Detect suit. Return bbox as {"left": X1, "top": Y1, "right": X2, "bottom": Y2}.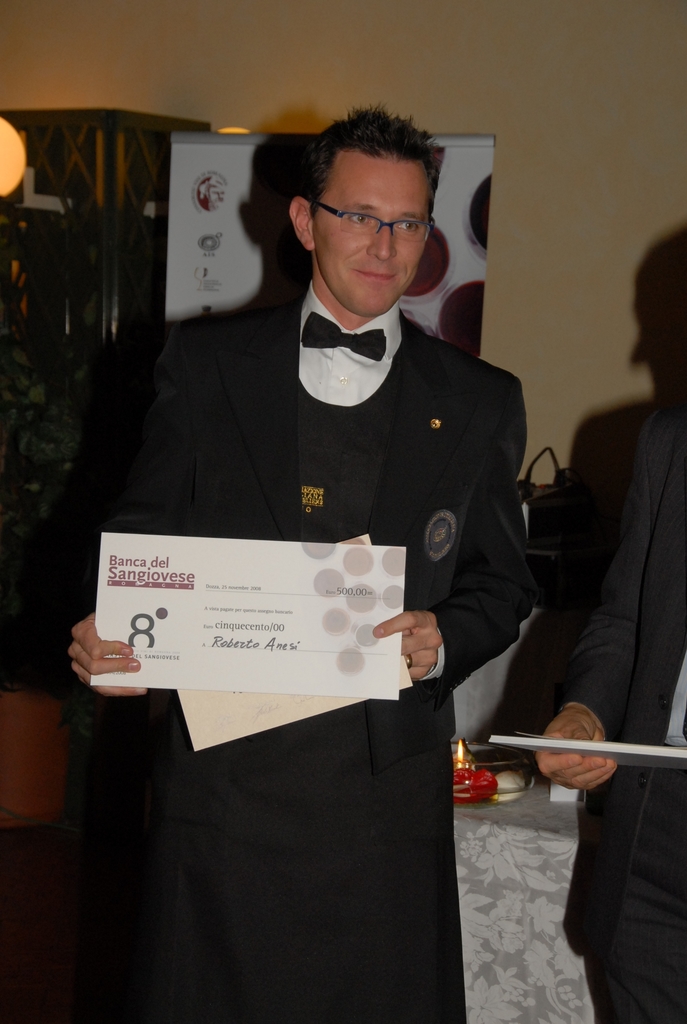
{"left": 562, "top": 391, "right": 686, "bottom": 1023}.
